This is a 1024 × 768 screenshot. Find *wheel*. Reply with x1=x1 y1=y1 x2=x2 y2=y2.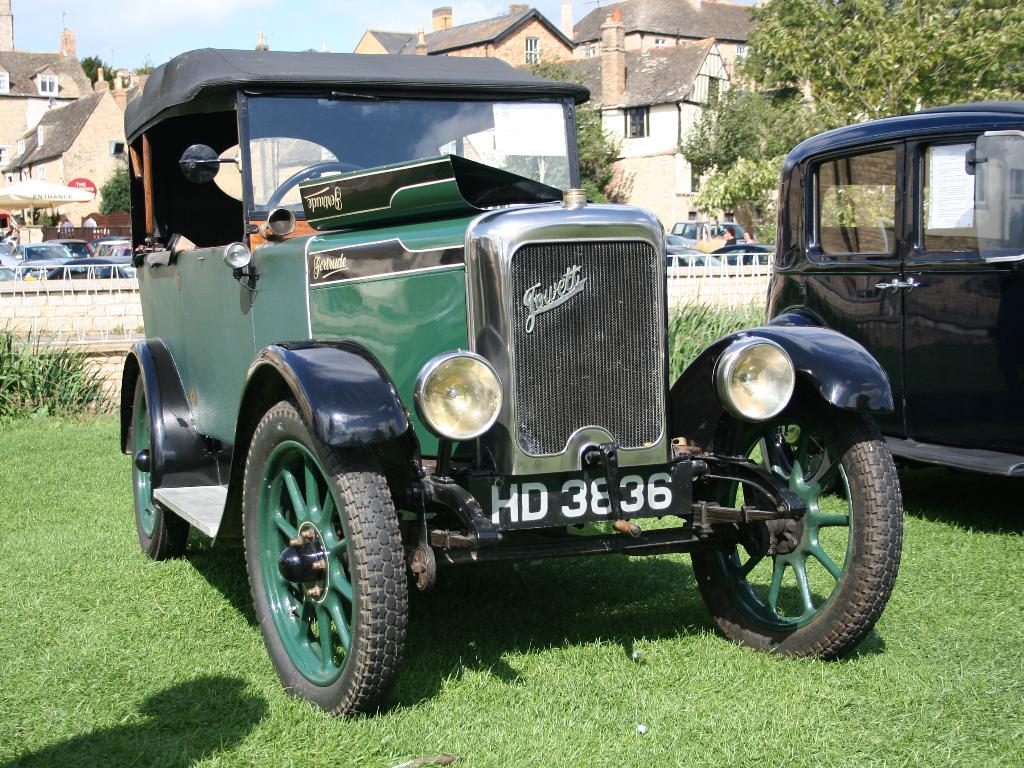
x1=240 y1=398 x2=410 y2=728.
